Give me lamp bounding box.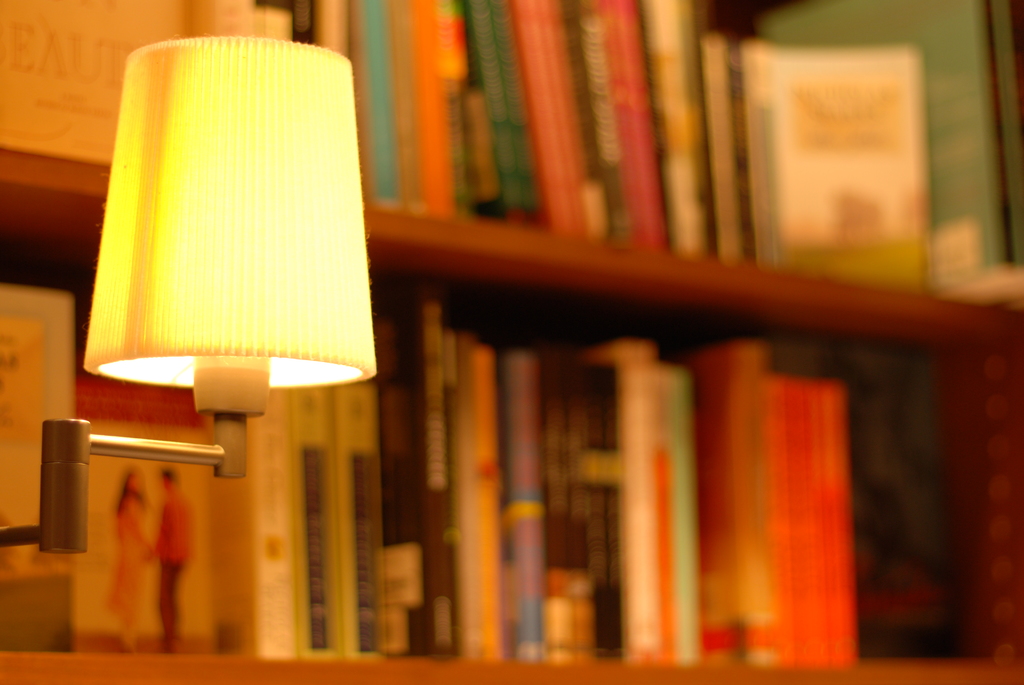
region(0, 32, 388, 562).
